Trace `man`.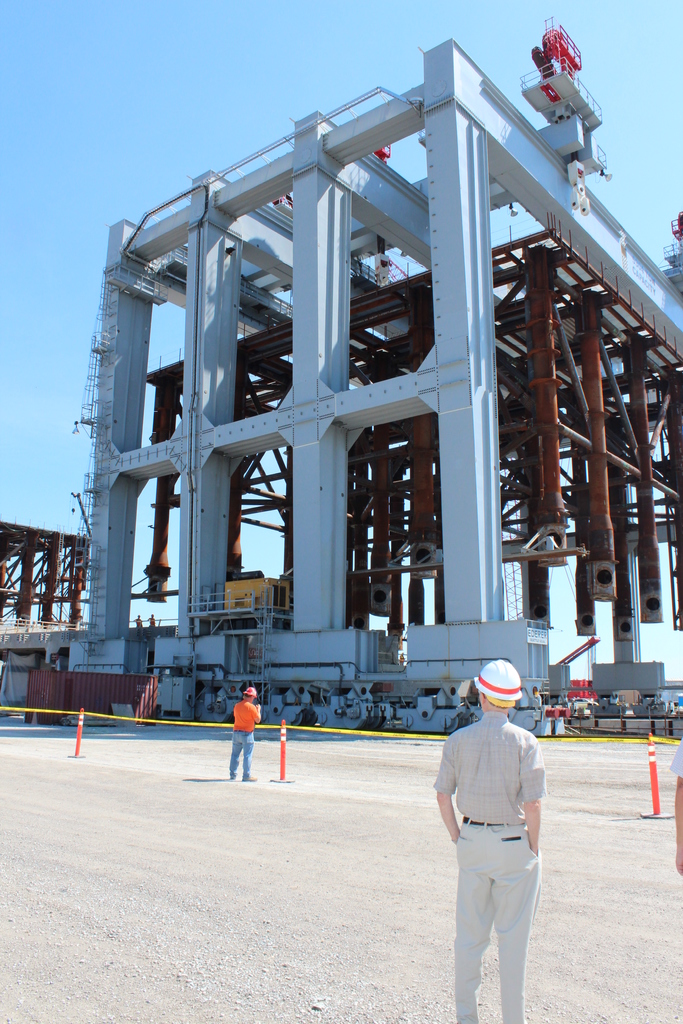
Traced to box(229, 687, 259, 780).
